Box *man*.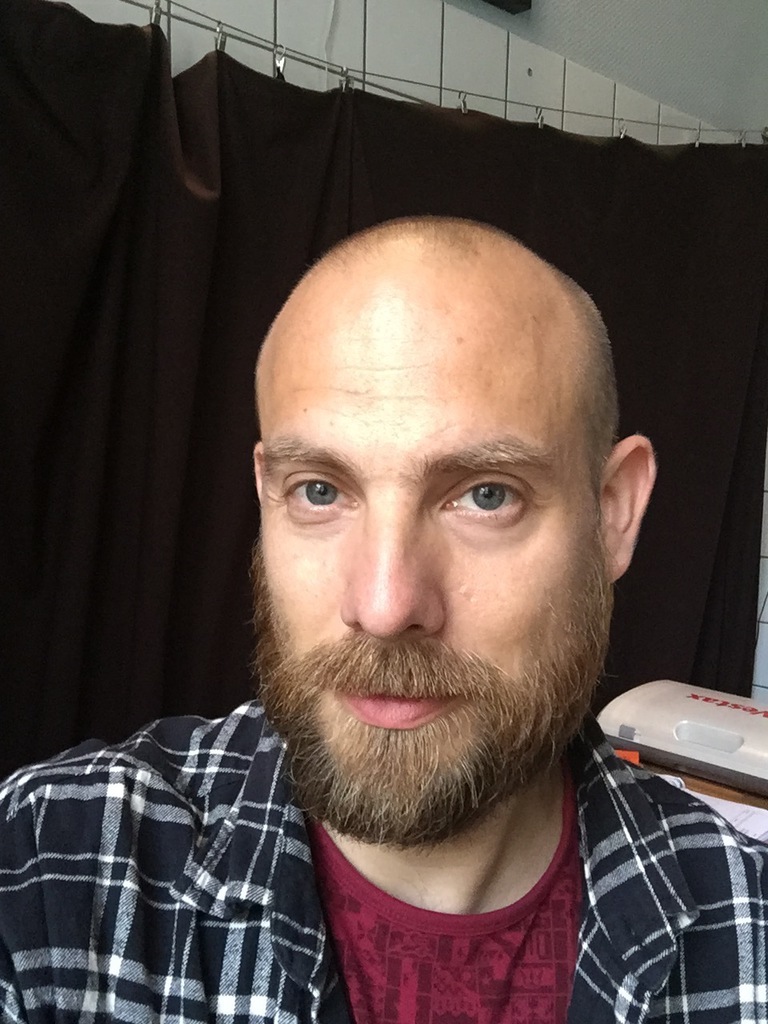
<box>1,211,766,1022</box>.
